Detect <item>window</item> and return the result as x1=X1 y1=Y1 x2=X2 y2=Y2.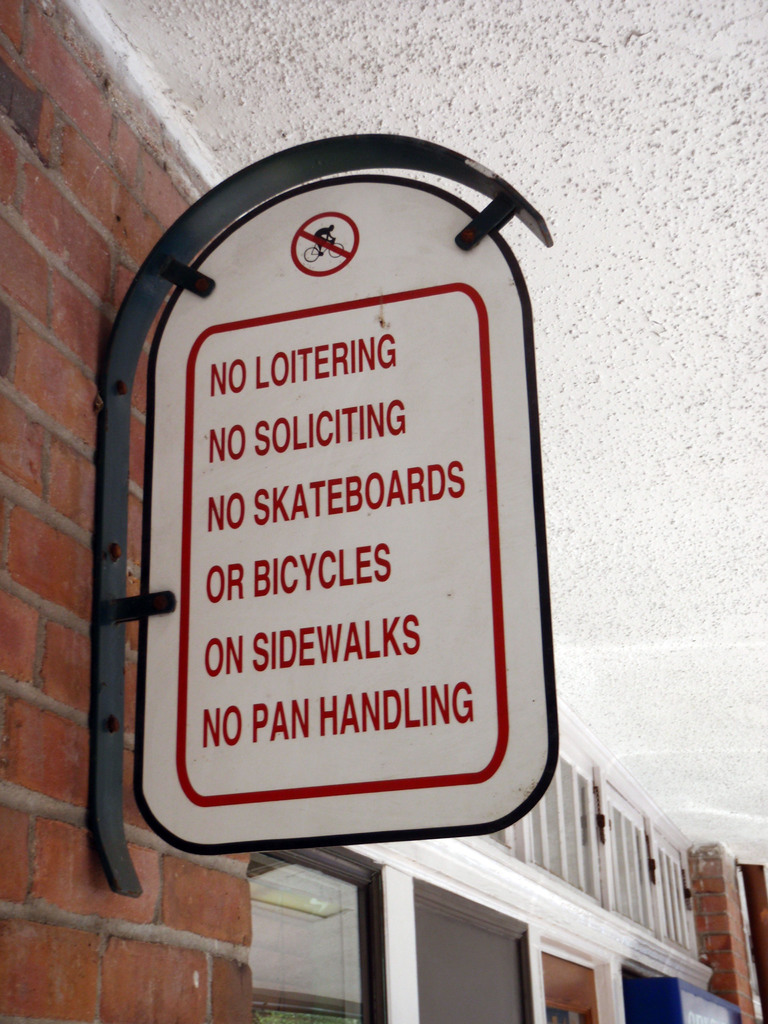
x1=252 y1=848 x2=392 y2=1023.
